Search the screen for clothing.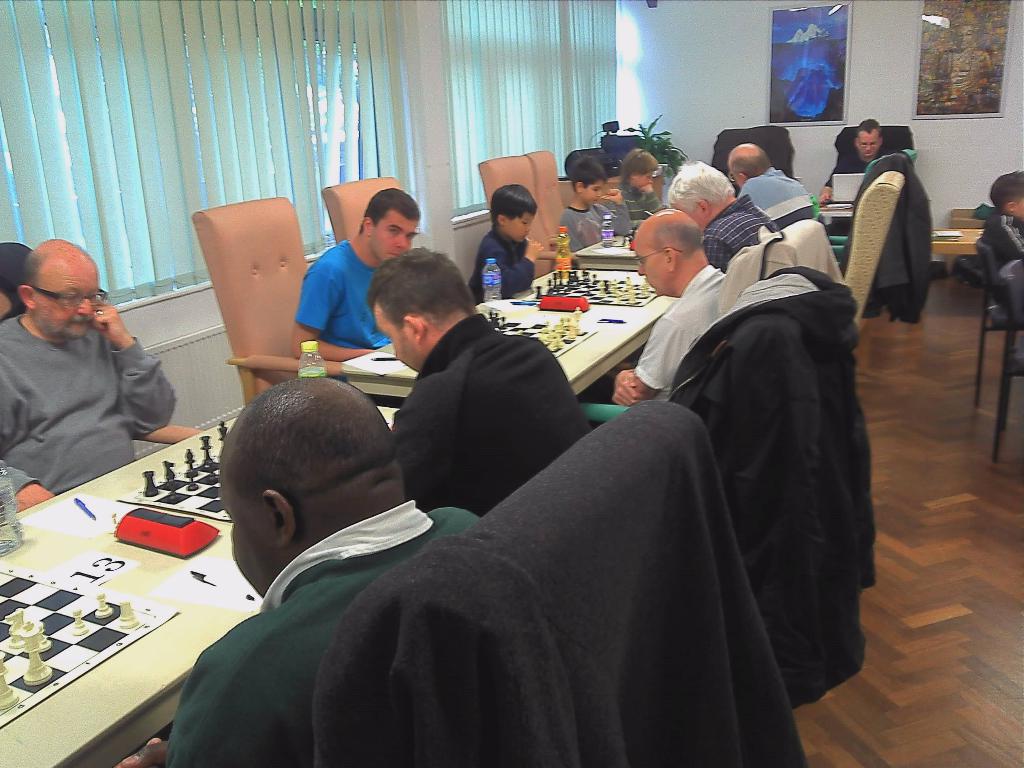
Found at <bbox>703, 195, 790, 275</bbox>.
